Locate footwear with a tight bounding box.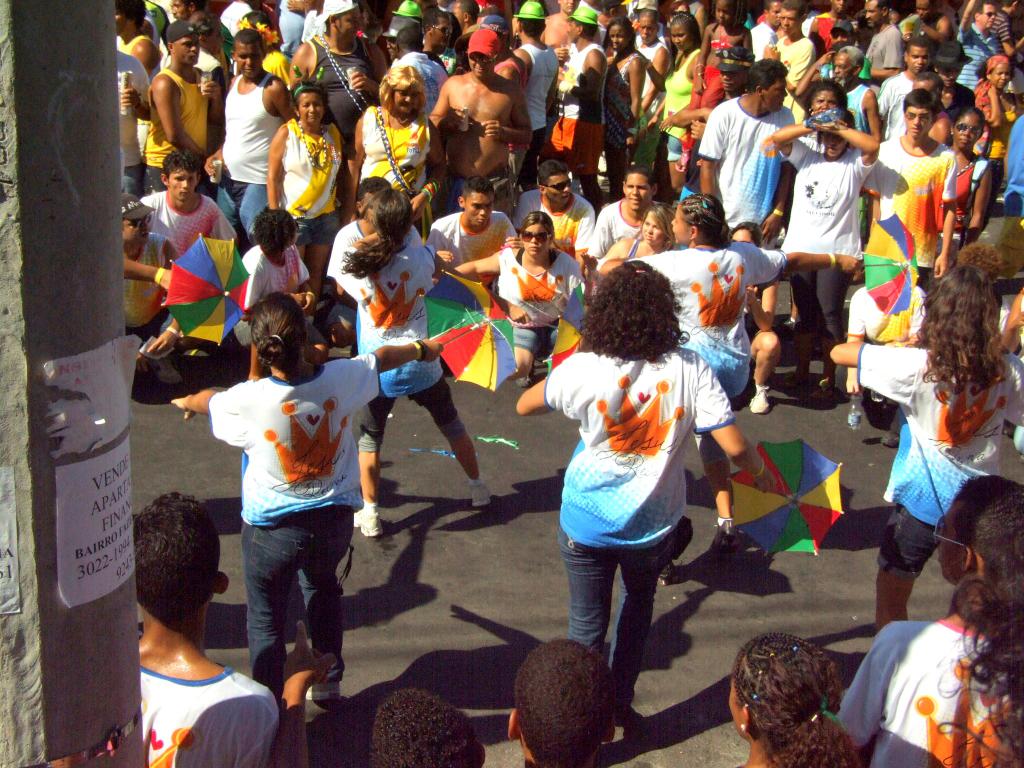
bbox=[657, 560, 683, 587].
